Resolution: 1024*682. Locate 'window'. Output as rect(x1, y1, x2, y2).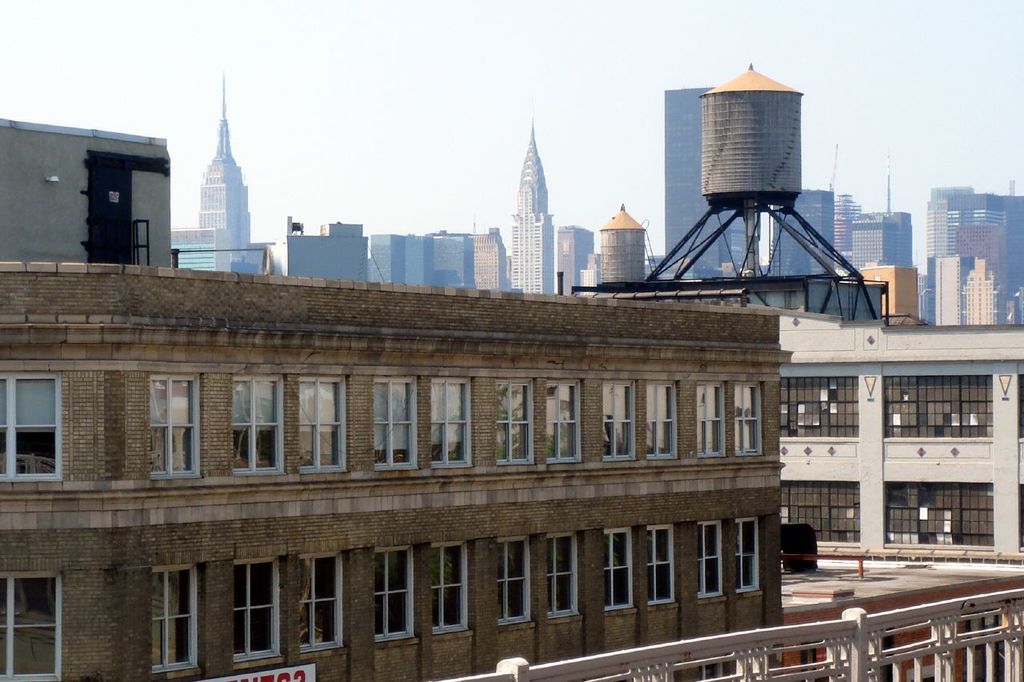
rect(381, 548, 415, 643).
